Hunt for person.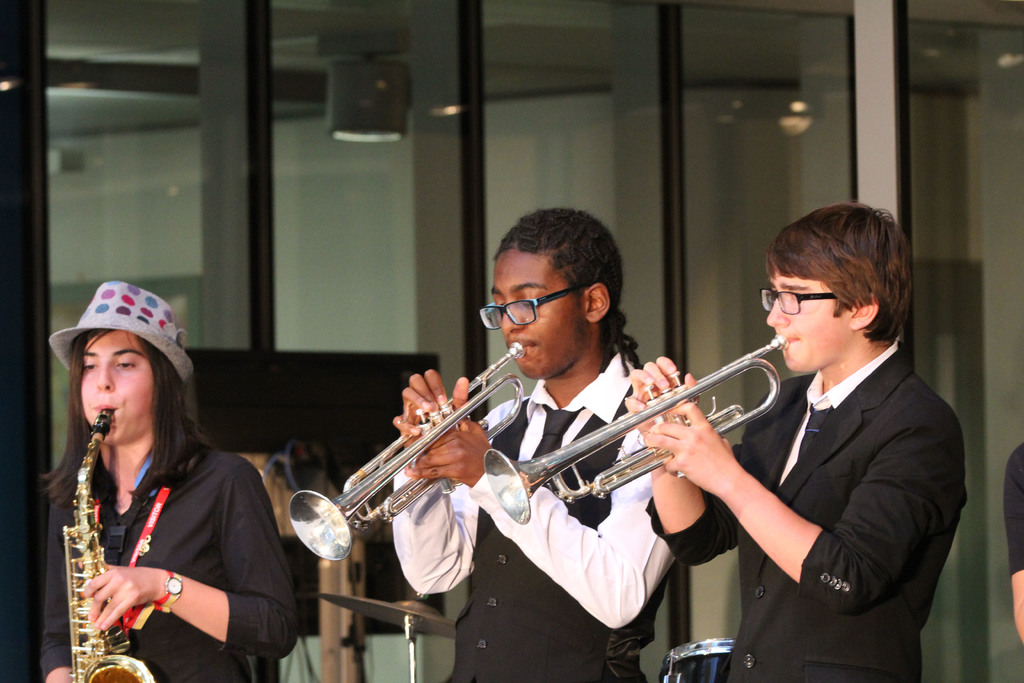
Hunted down at locate(671, 240, 939, 682).
